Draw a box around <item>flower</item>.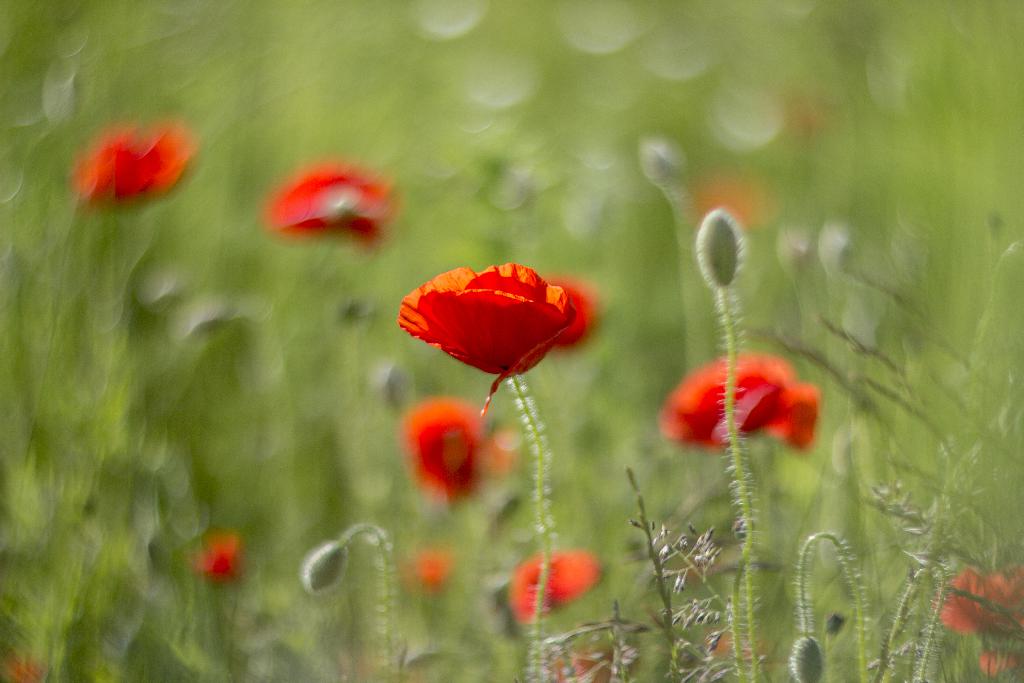
511 552 600 620.
